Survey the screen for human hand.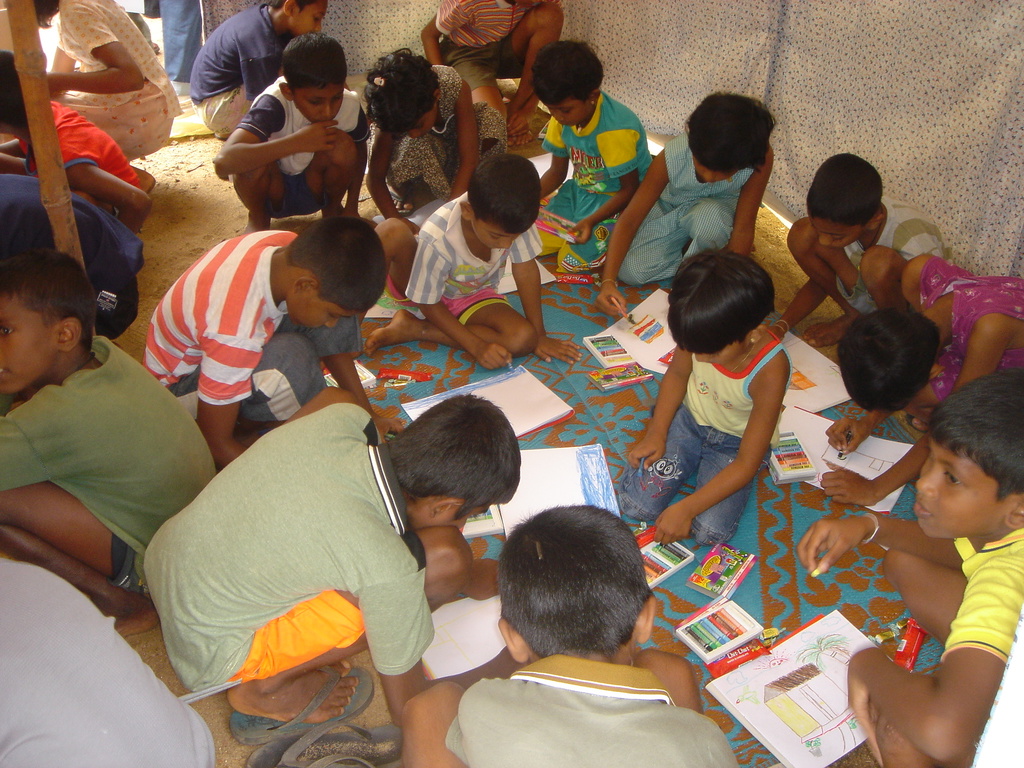
Survey found: (x1=472, y1=342, x2=515, y2=373).
